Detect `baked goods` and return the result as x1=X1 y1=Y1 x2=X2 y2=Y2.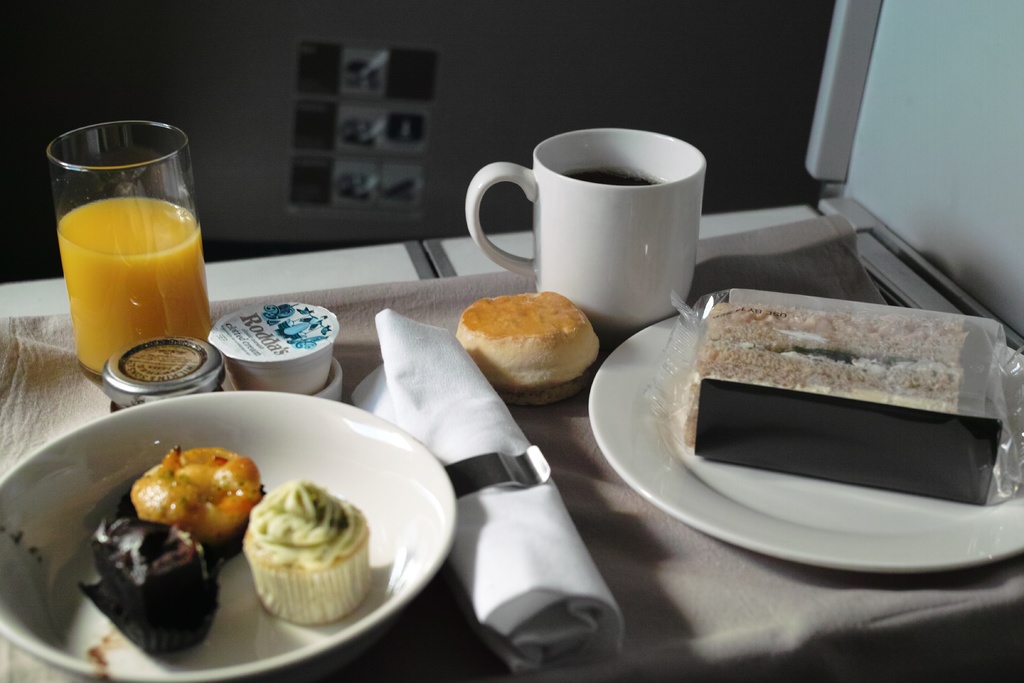
x1=676 y1=302 x2=968 y2=500.
